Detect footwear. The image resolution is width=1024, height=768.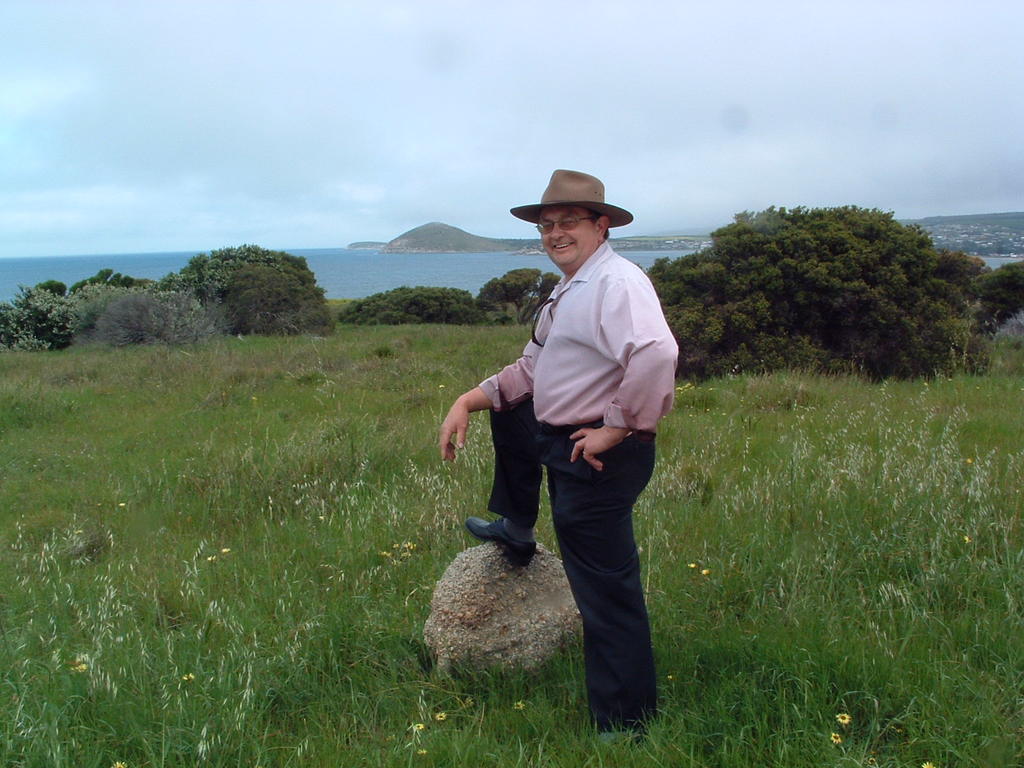
445:513:541:584.
